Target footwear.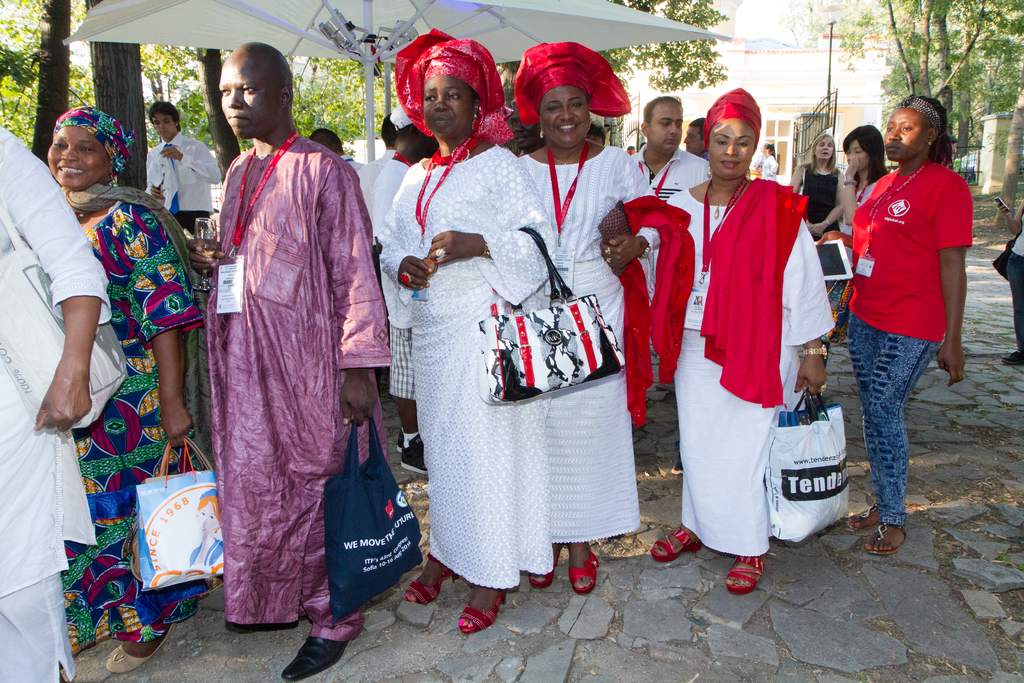
Target region: [left=648, top=523, right=702, bottom=565].
